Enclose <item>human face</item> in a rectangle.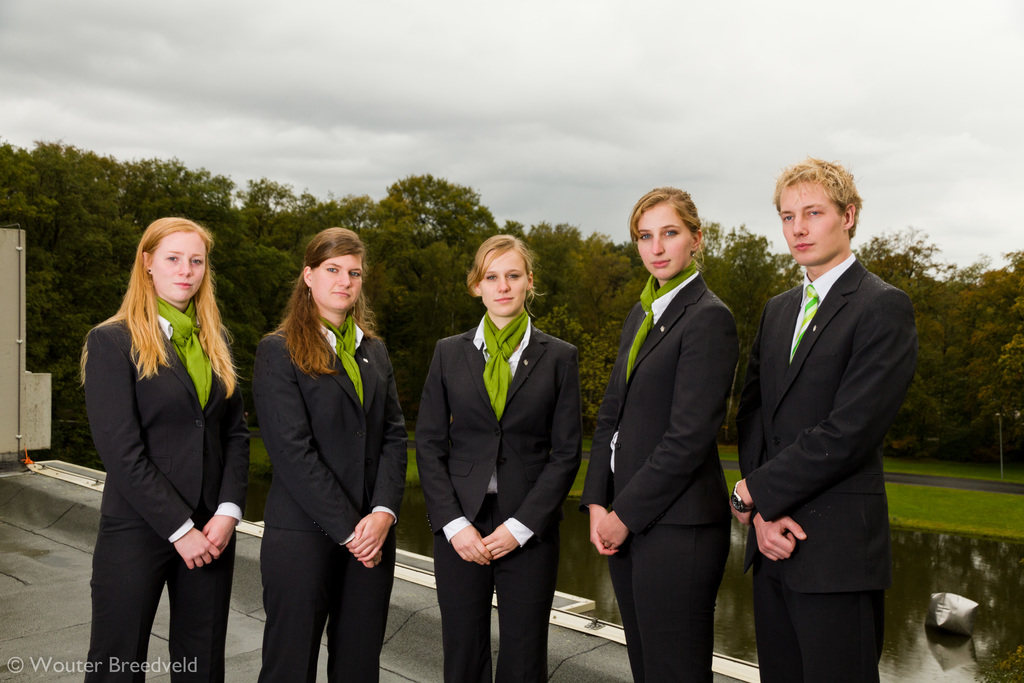
481, 247, 527, 320.
